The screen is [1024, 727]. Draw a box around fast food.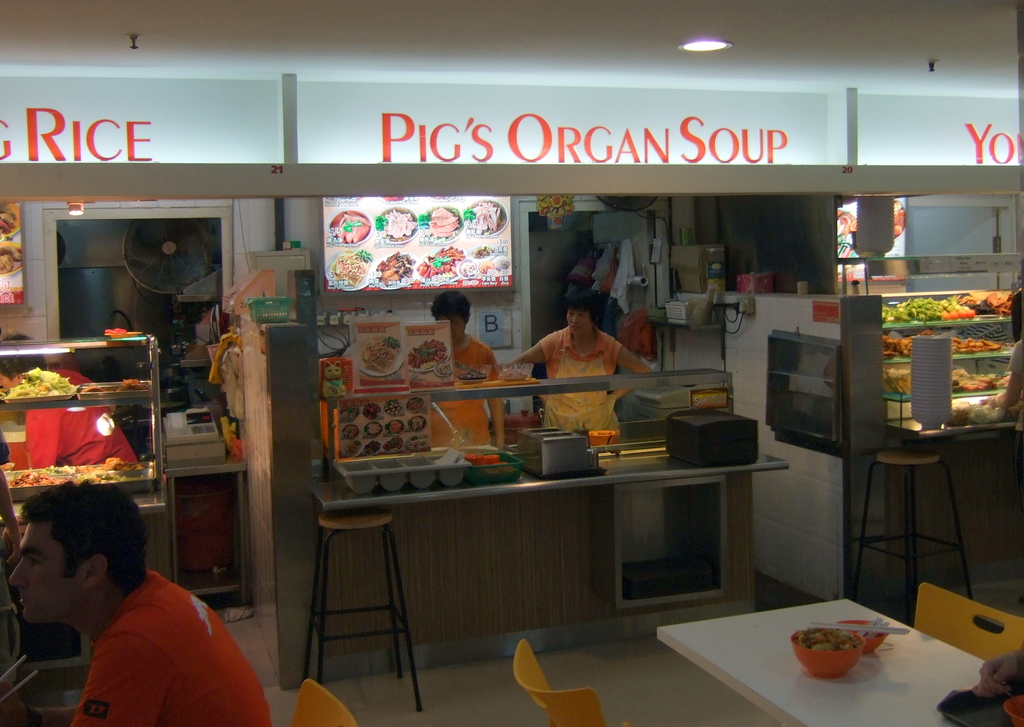
region(406, 339, 444, 366).
